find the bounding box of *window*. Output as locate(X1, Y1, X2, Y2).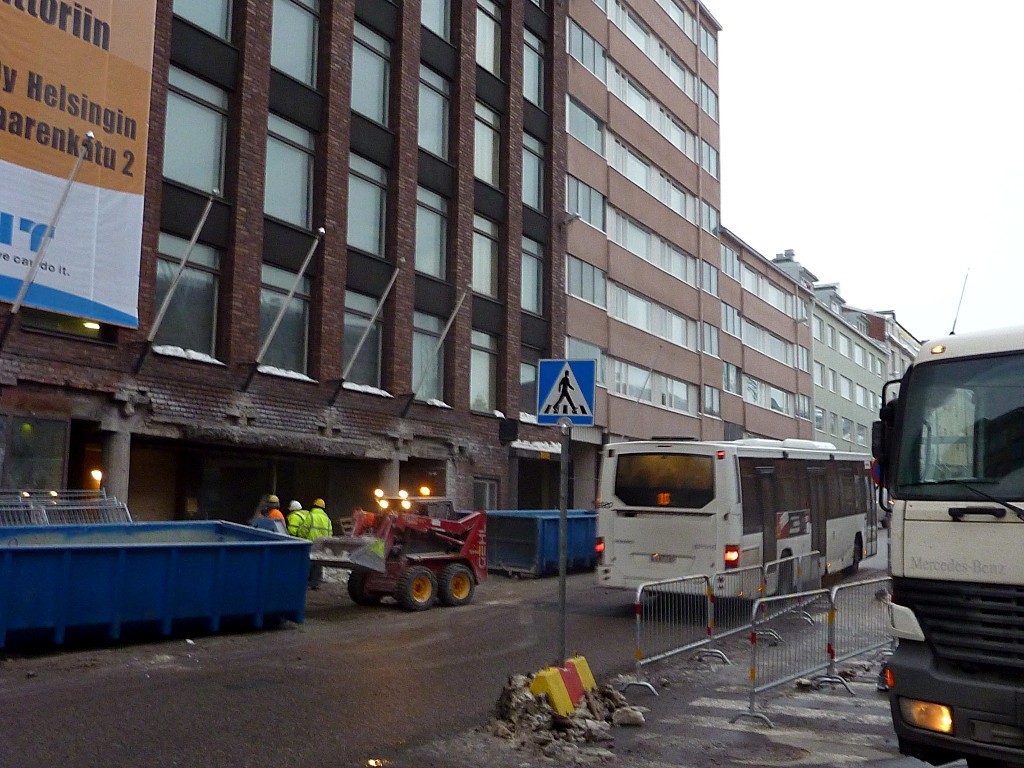
locate(603, 449, 728, 512).
